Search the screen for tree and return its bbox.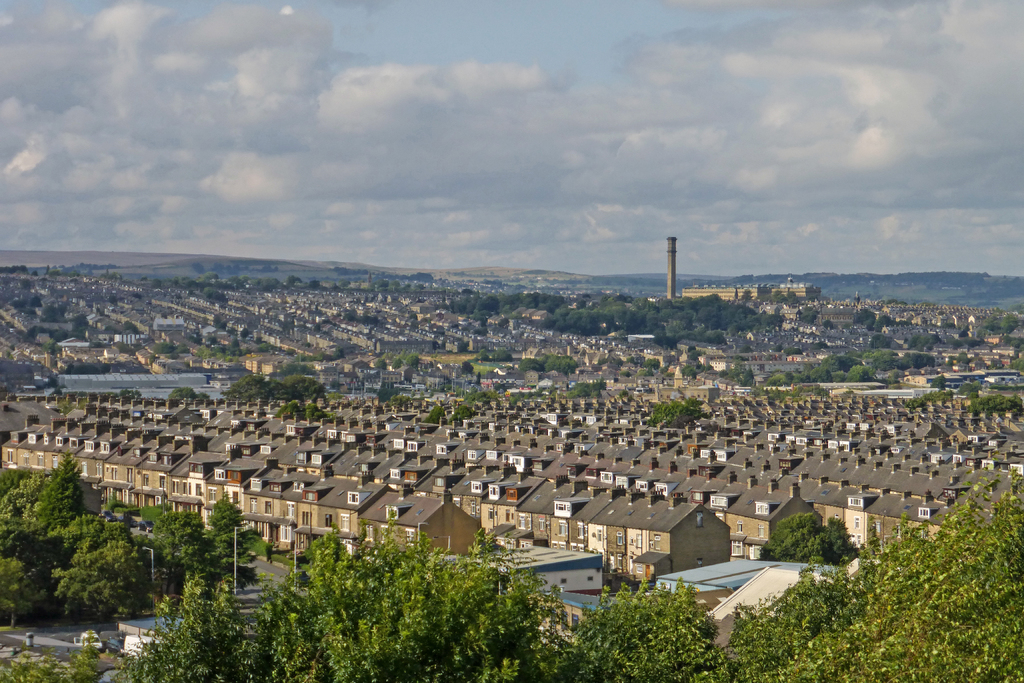
Found: [left=760, top=509, right=854, bottom=568].
